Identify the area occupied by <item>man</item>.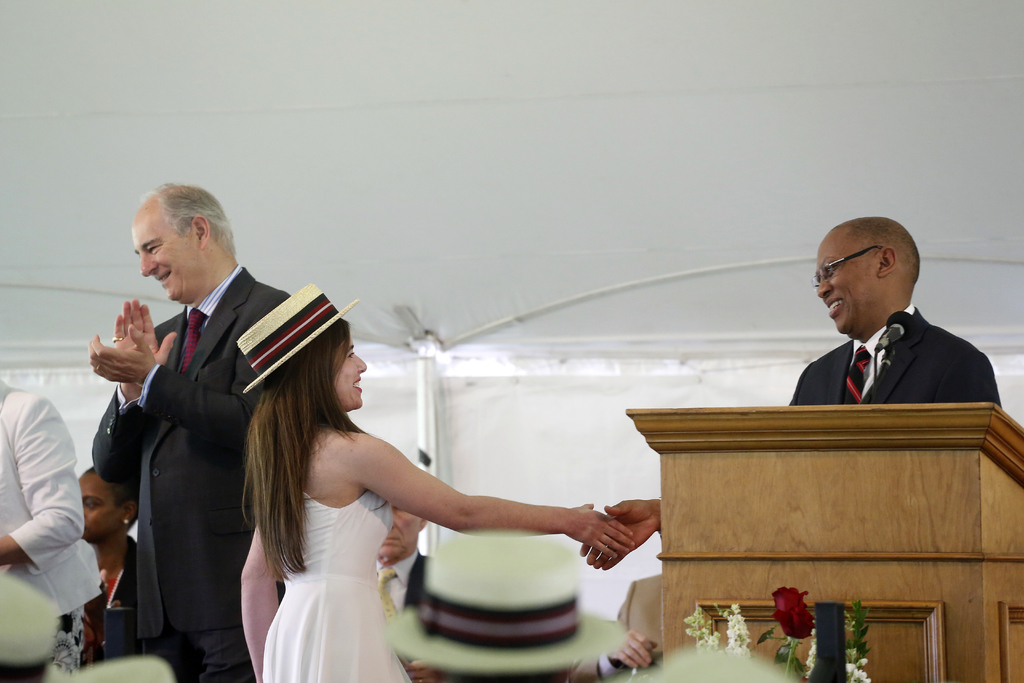
Area: {"x1": 371, "y1": 504, "x2": 431, "y2": 620}.
